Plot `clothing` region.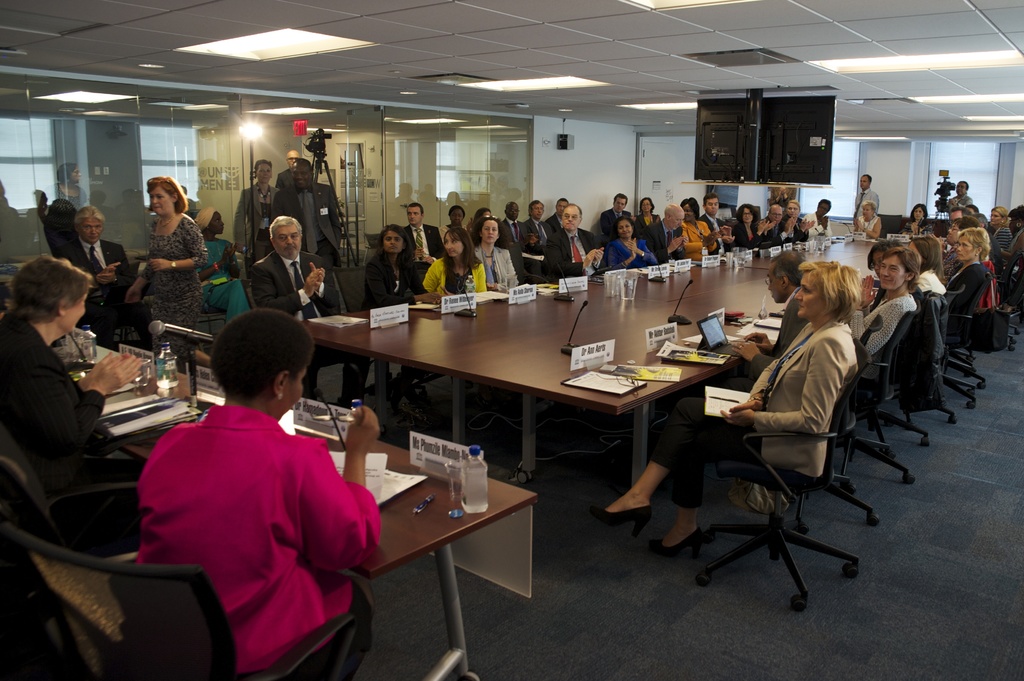
Plotted at (x1=145, y1=218, x2=207, y2=361).
